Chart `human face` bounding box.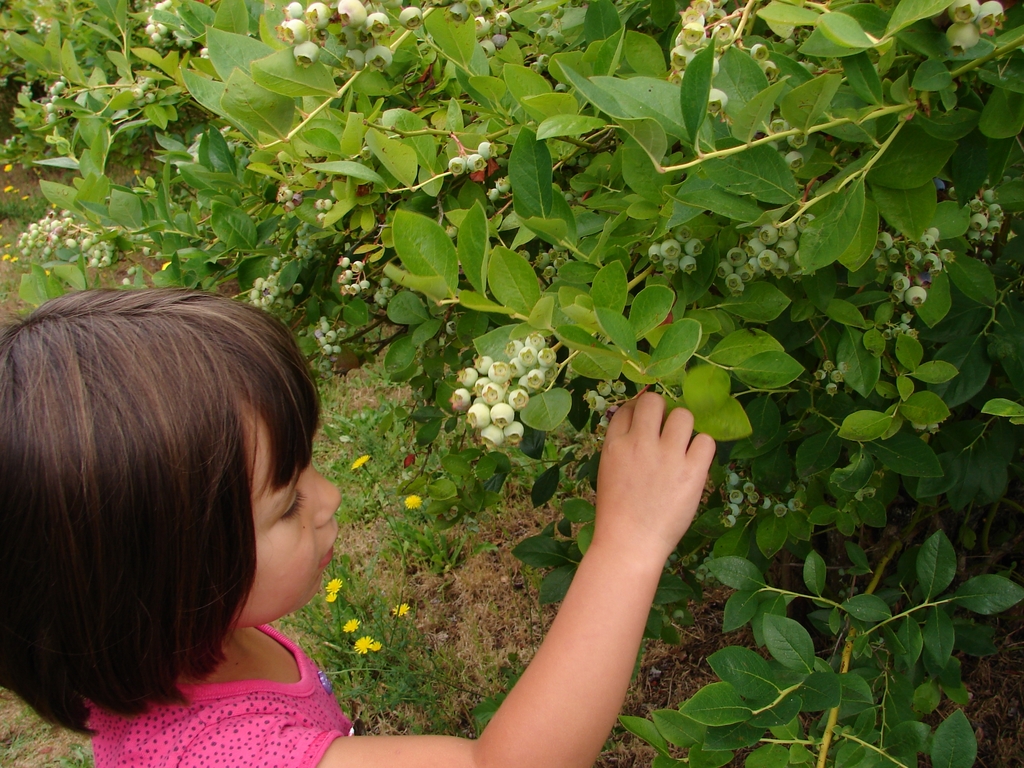
Charted: (226,403,340,628).
